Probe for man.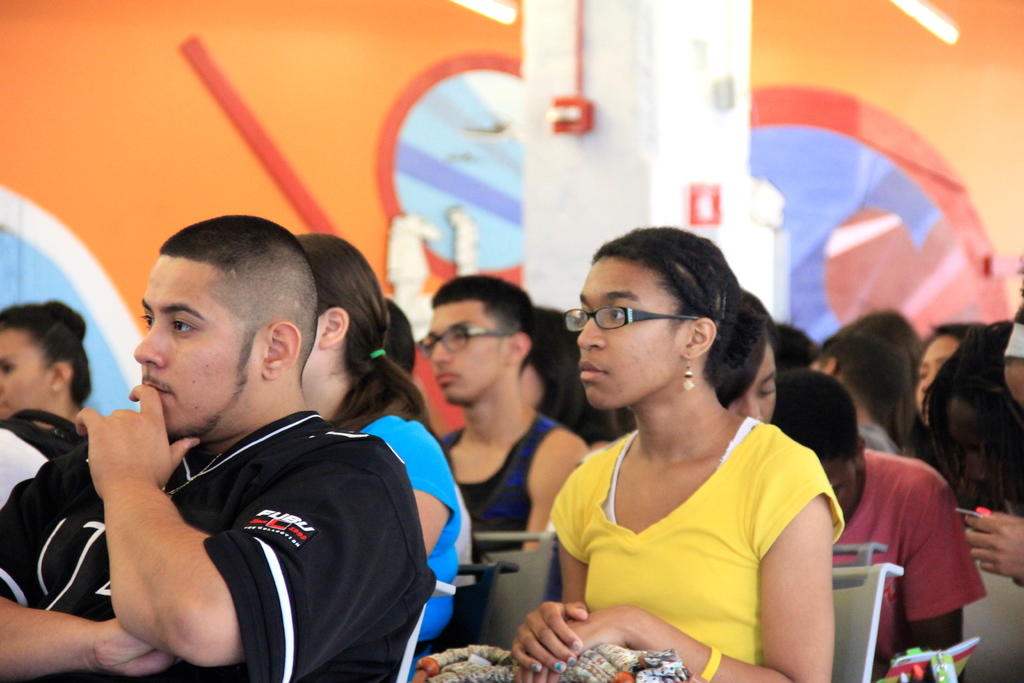
Probe result: <box>5,207,497,682</box>.
